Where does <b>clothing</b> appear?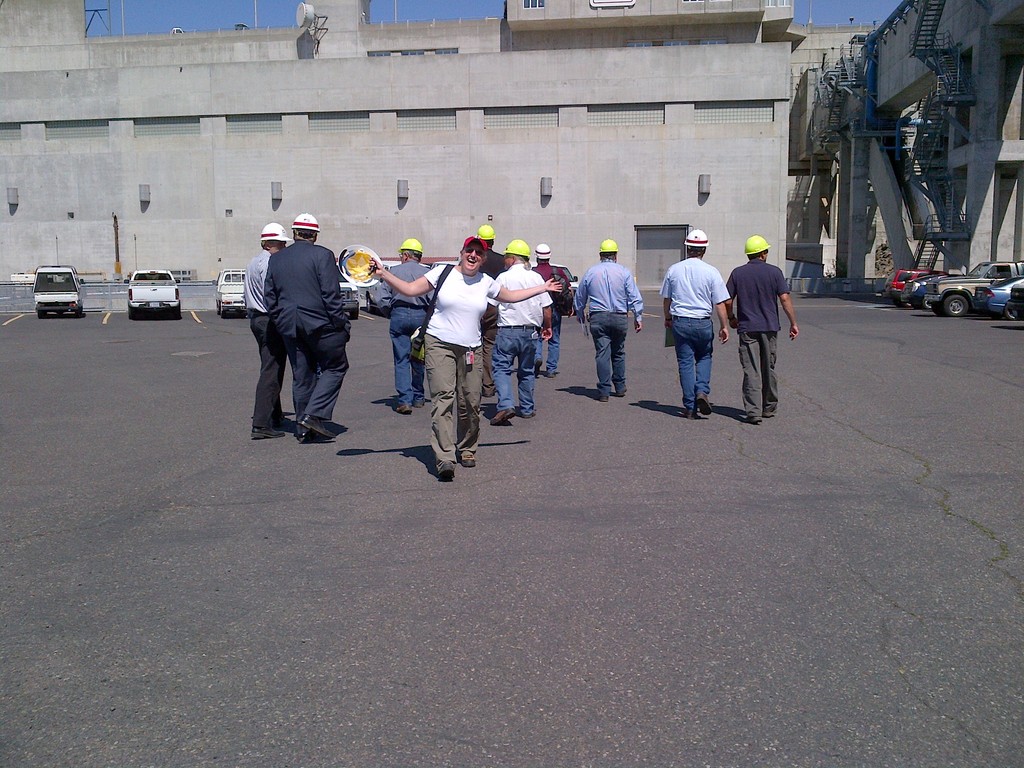
Appears at detection(480, 247, 502, 383).
